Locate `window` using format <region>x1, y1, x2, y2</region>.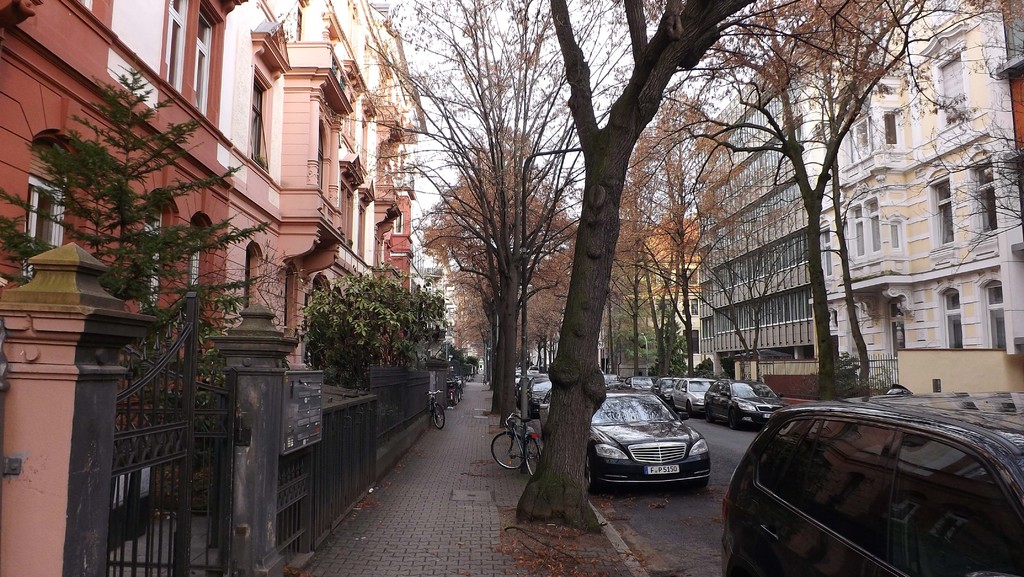
<region>932, 49, 970, 134</region>.
